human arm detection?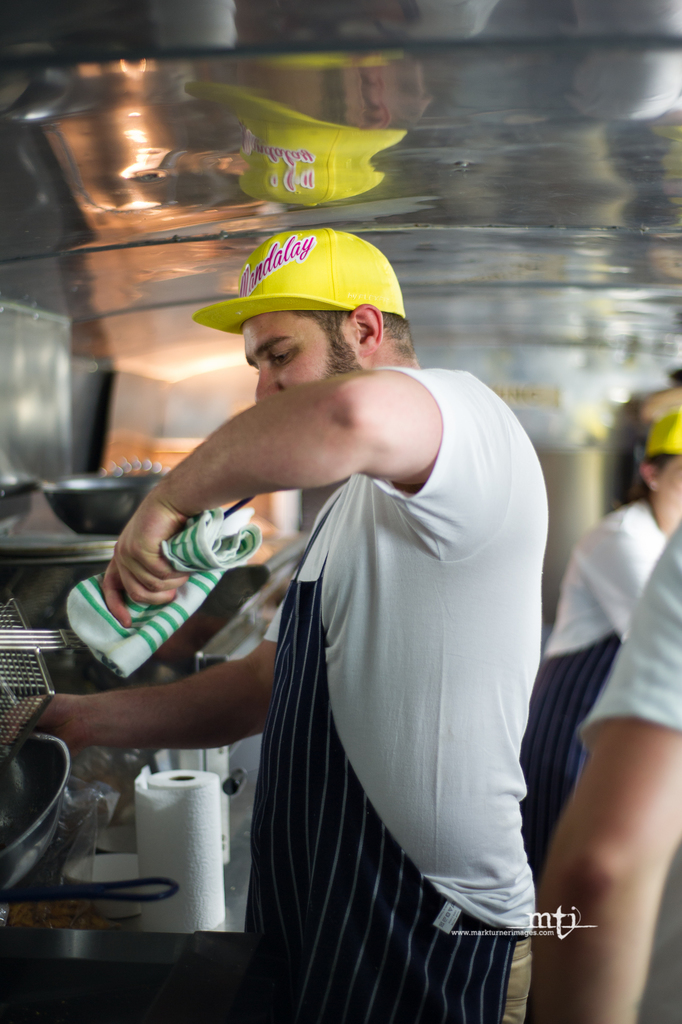
BBox(19, 541, 308, 734)
